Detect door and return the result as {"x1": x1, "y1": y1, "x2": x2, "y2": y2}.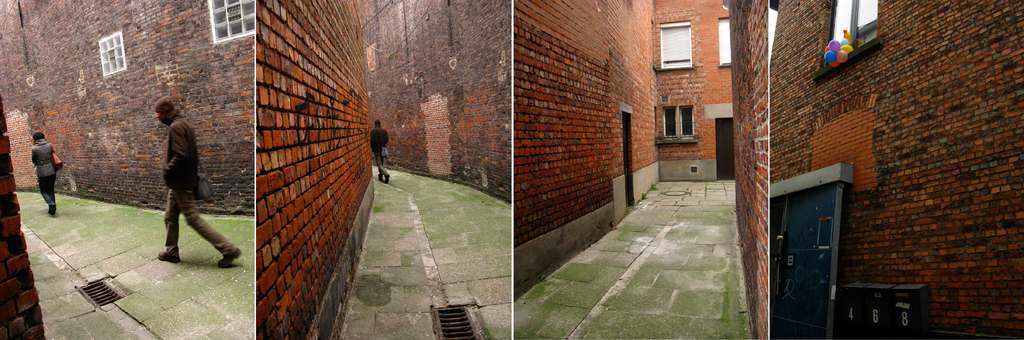
{"x1": 716, "y1": 121, "x2": 732, "y2": 182}.
